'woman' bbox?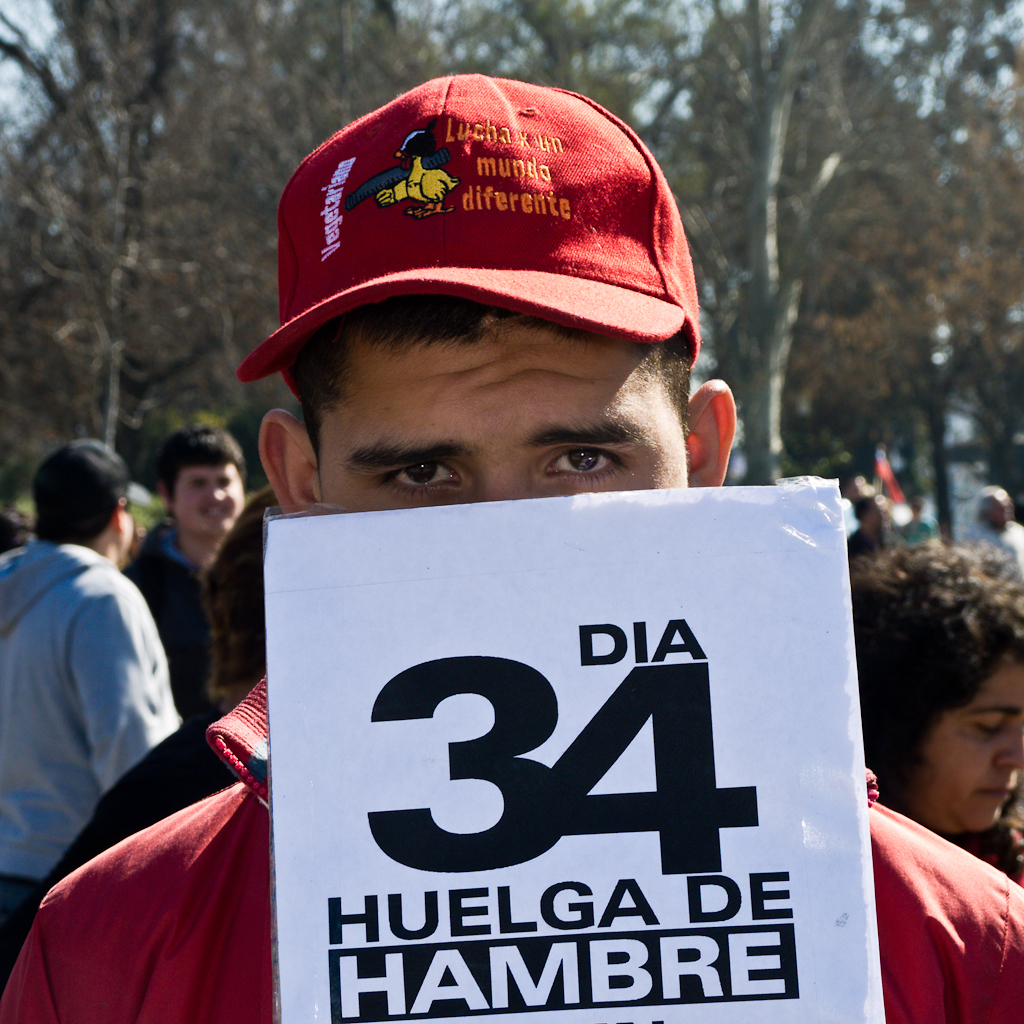
region(850, 540, 1023, 880)
